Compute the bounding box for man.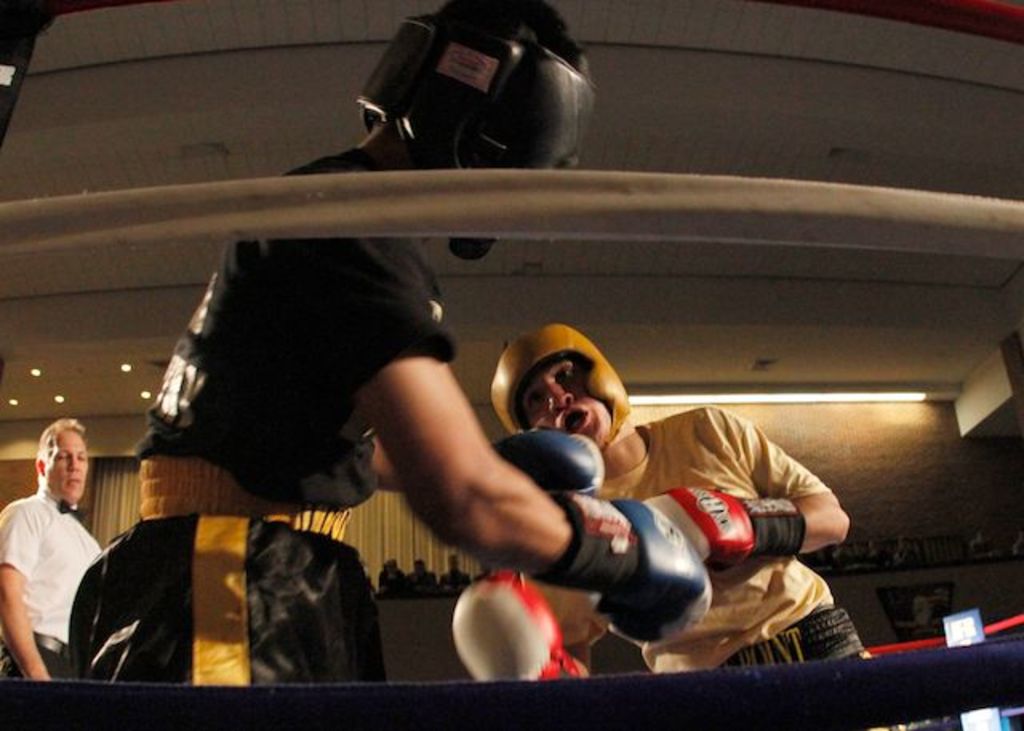
<bbox>496, 310, 880, 678</bbox>.
